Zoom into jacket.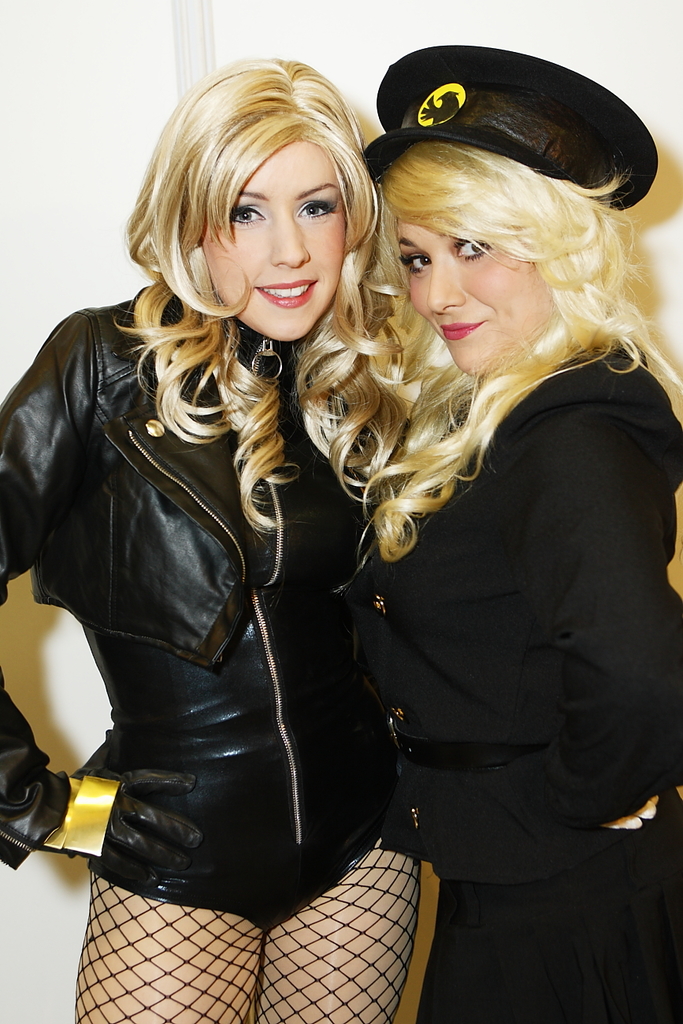
Zoom target: bbox(0, 285, 401, 871).
